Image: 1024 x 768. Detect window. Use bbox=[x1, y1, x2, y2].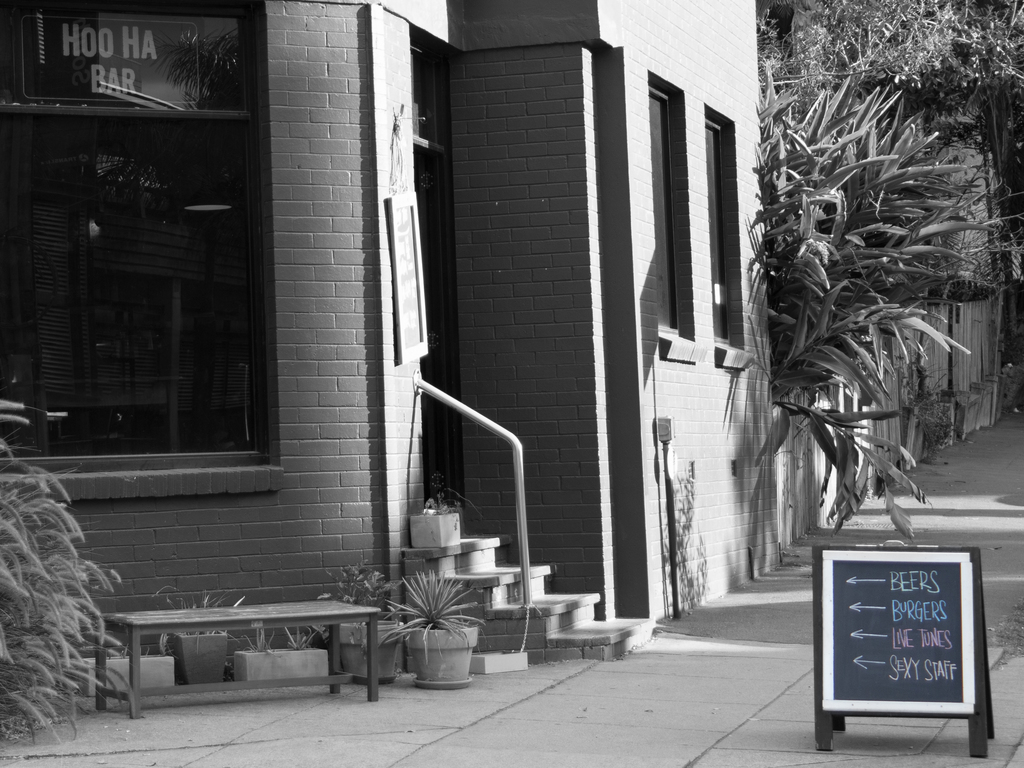
bbox=[645, 71, 694, 343].
